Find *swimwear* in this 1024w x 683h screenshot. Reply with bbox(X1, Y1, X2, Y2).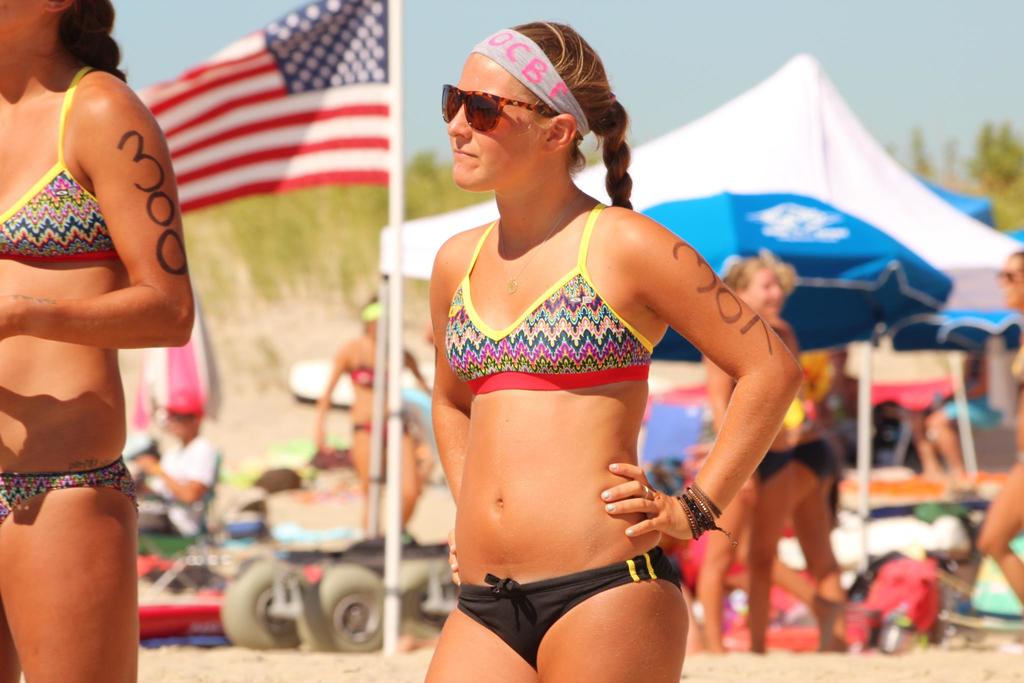
bbox(345, 365, 375, 390).
